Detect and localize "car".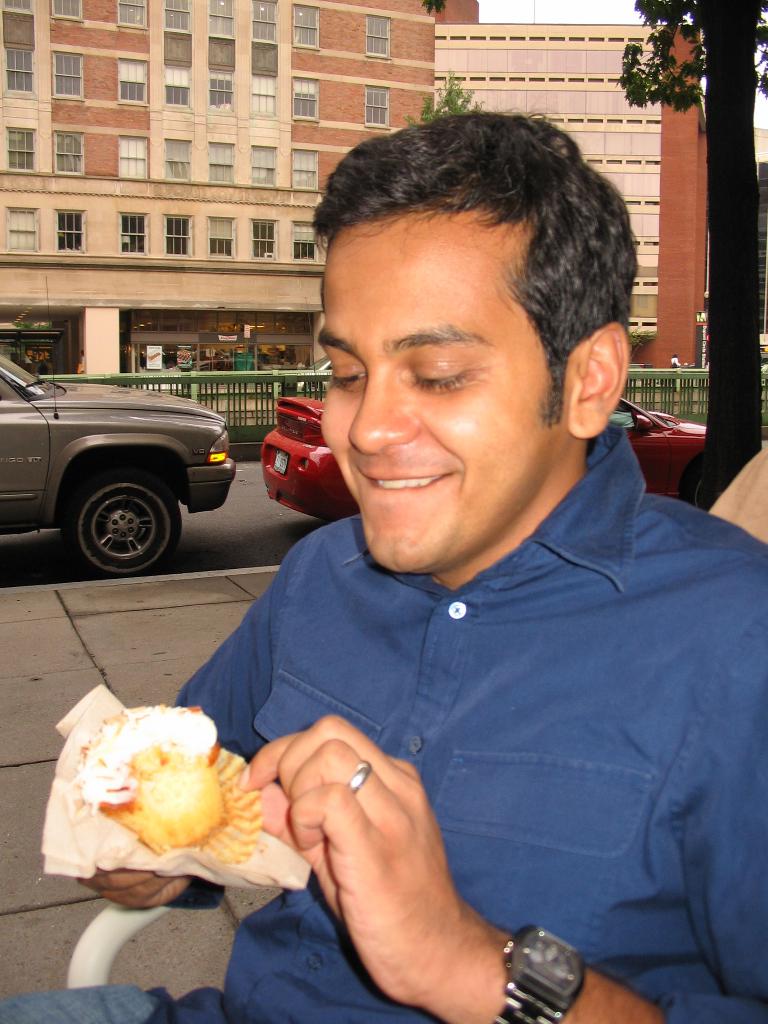
Localized at <bbox>0, 344, 254, 575</bbox>.
